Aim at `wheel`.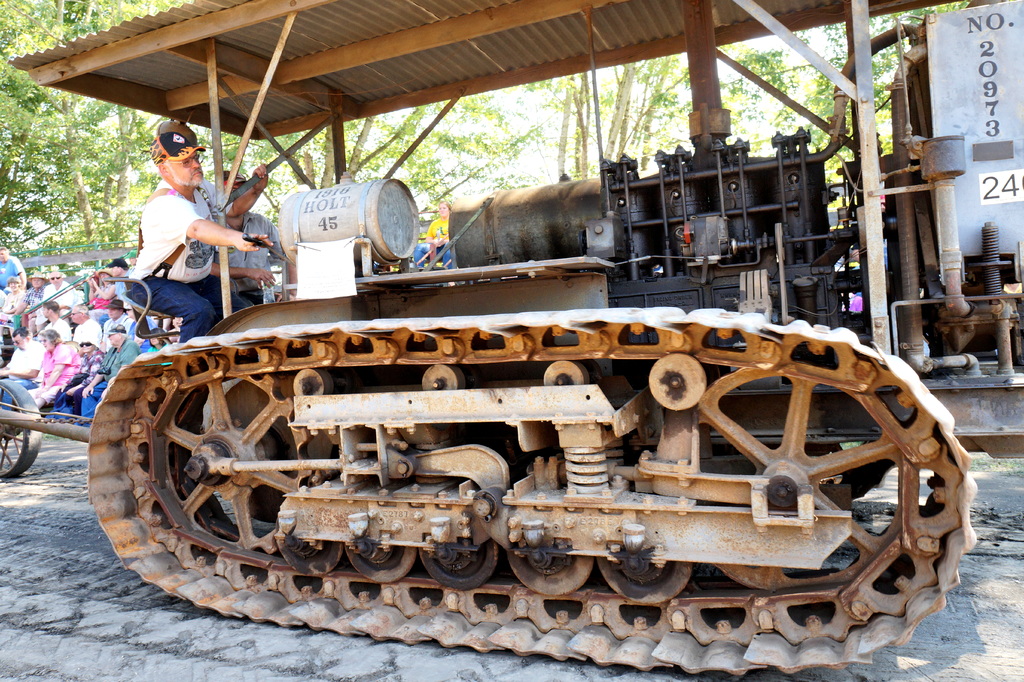
Aimed at 803,442,898,505.
